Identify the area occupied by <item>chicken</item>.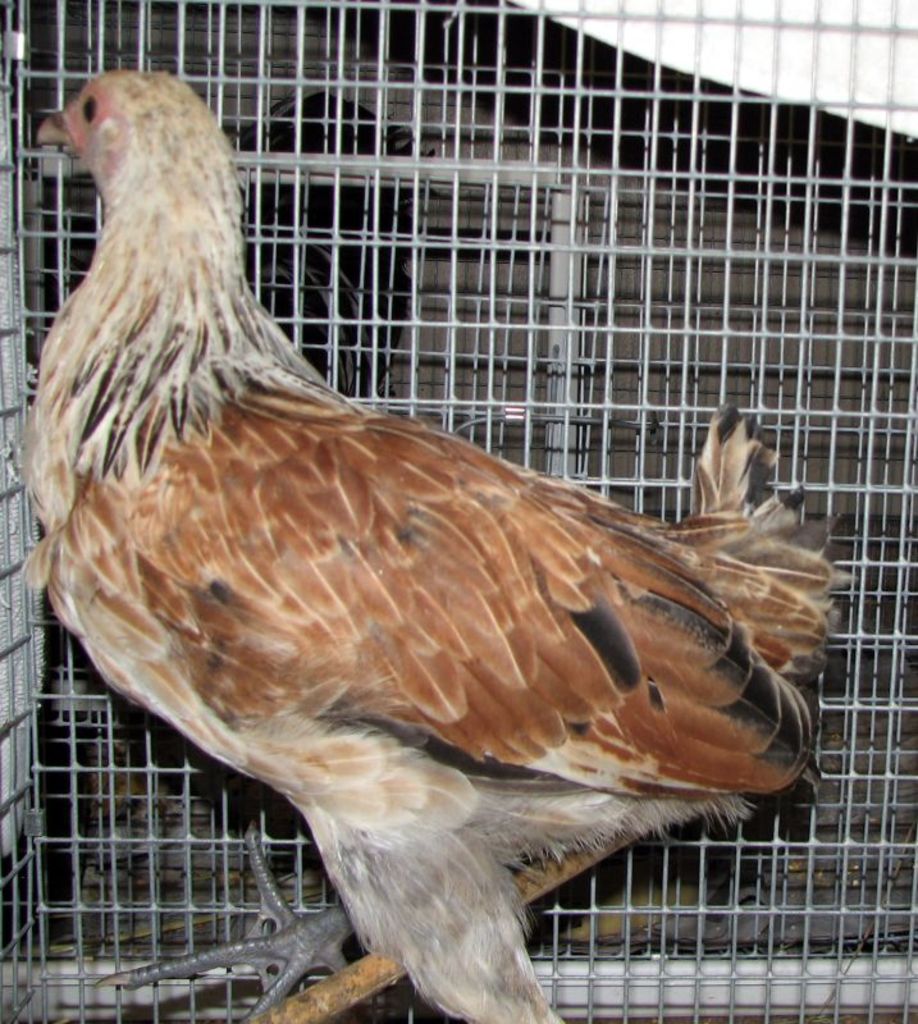
Area: bbox=(9, 54, 836, 969).
